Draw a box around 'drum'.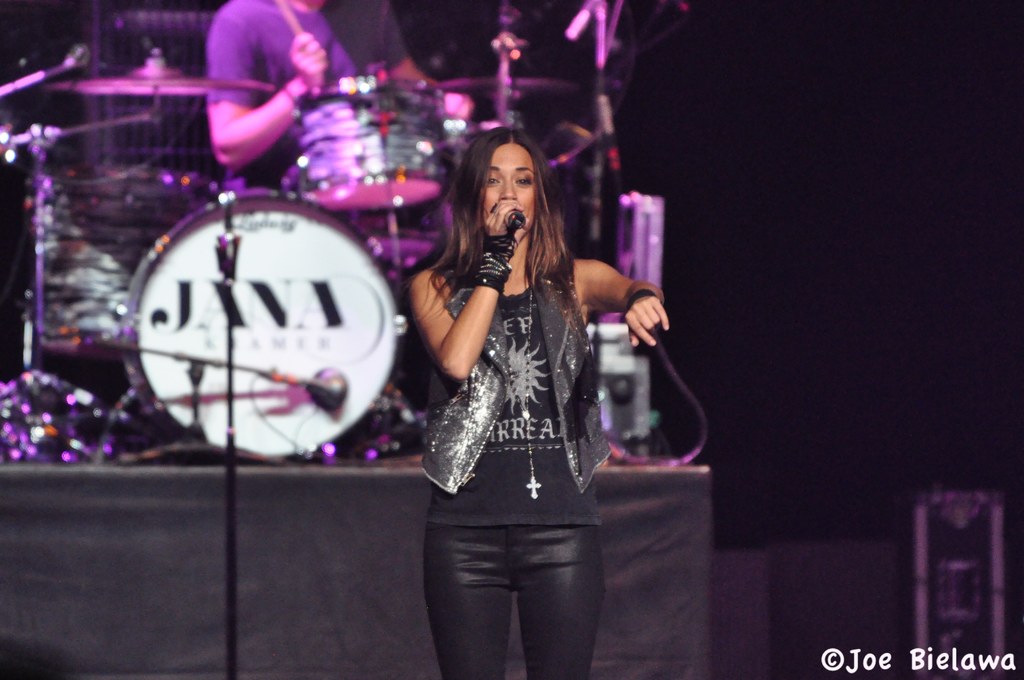
{"left": 107, "top": 120, "right": 427, "bottom": 460}.
